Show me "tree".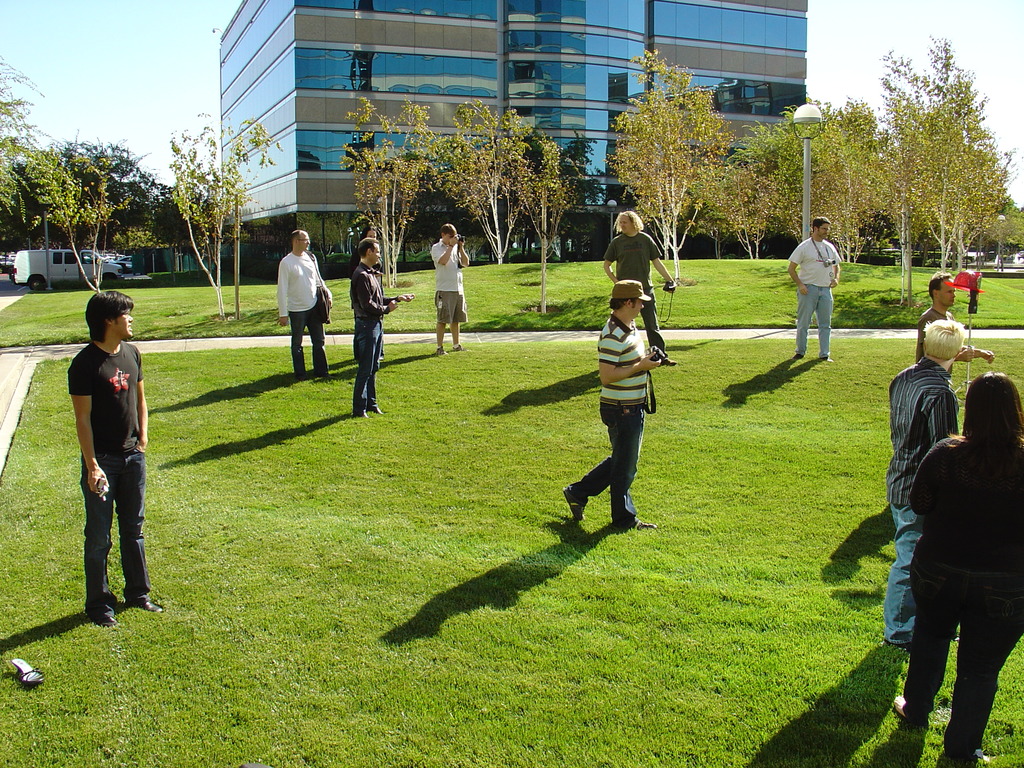
"tree" is here: [left=758, top=99, right=891, bottom=273].
